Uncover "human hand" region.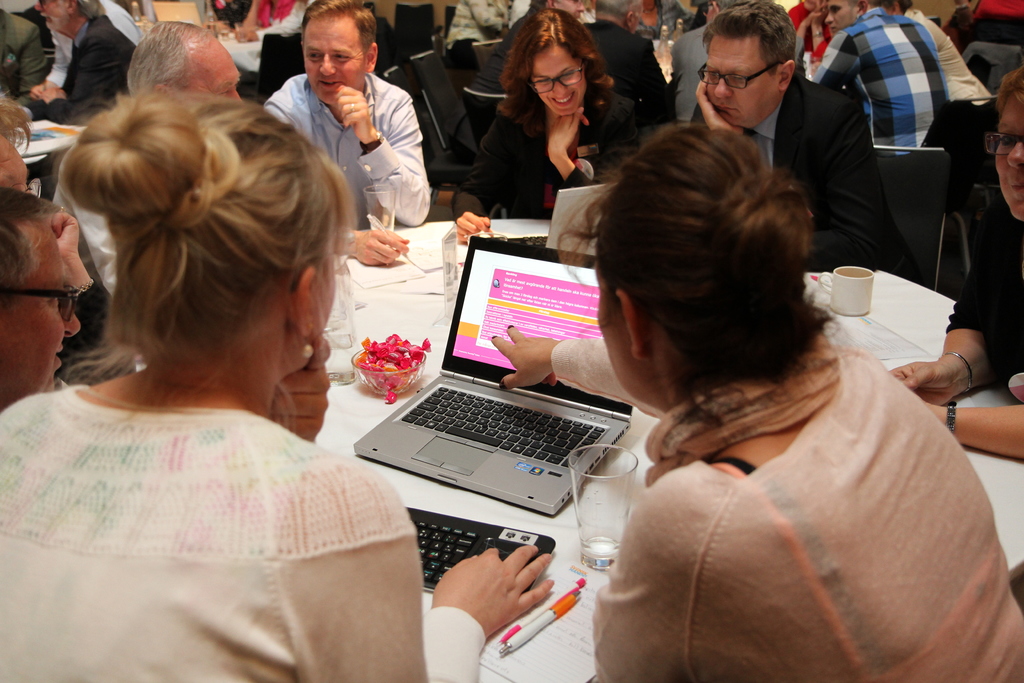
Uncovered: detection(42, 82, 65, 103).
